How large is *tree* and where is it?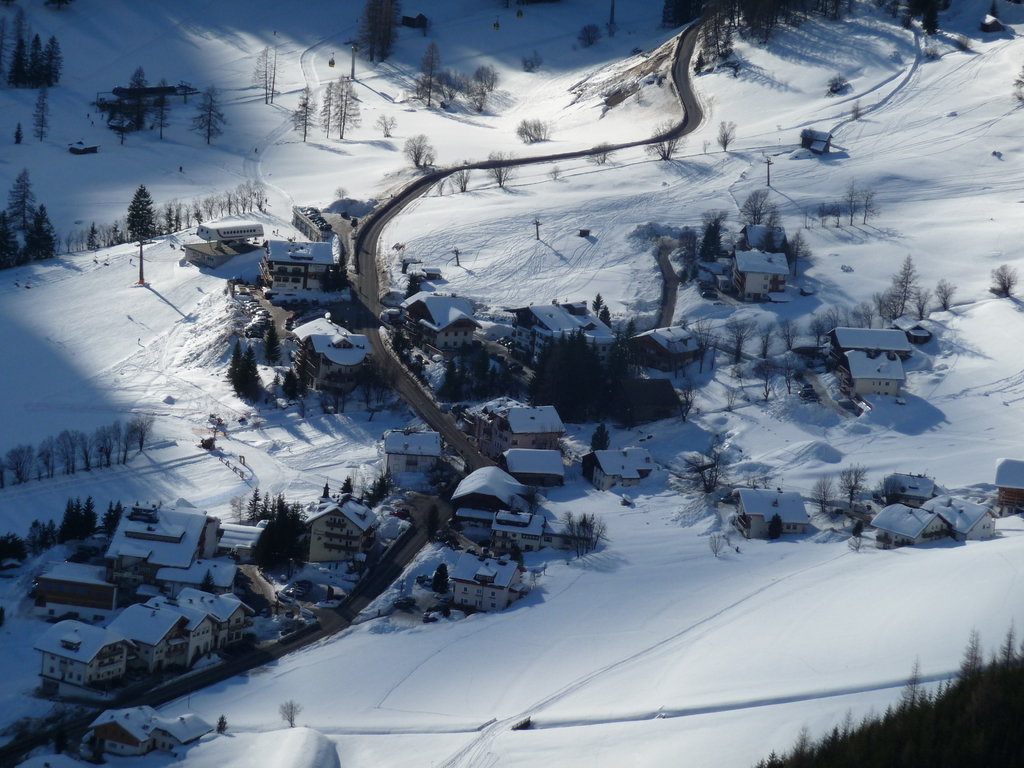
Bounding box: [left=419, top=45, right=444, bottom=111].
